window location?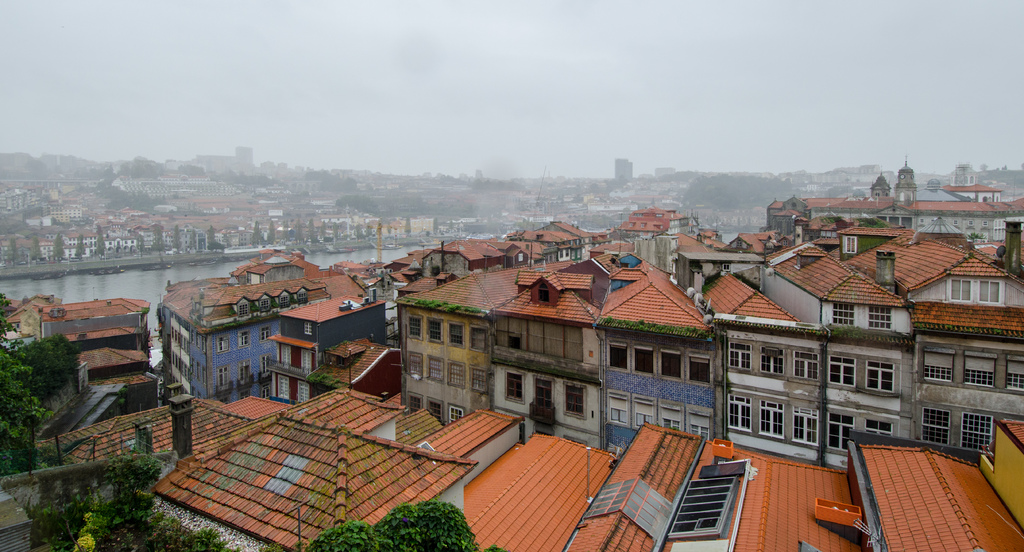
bbox=[694, 357, 708, 384]
